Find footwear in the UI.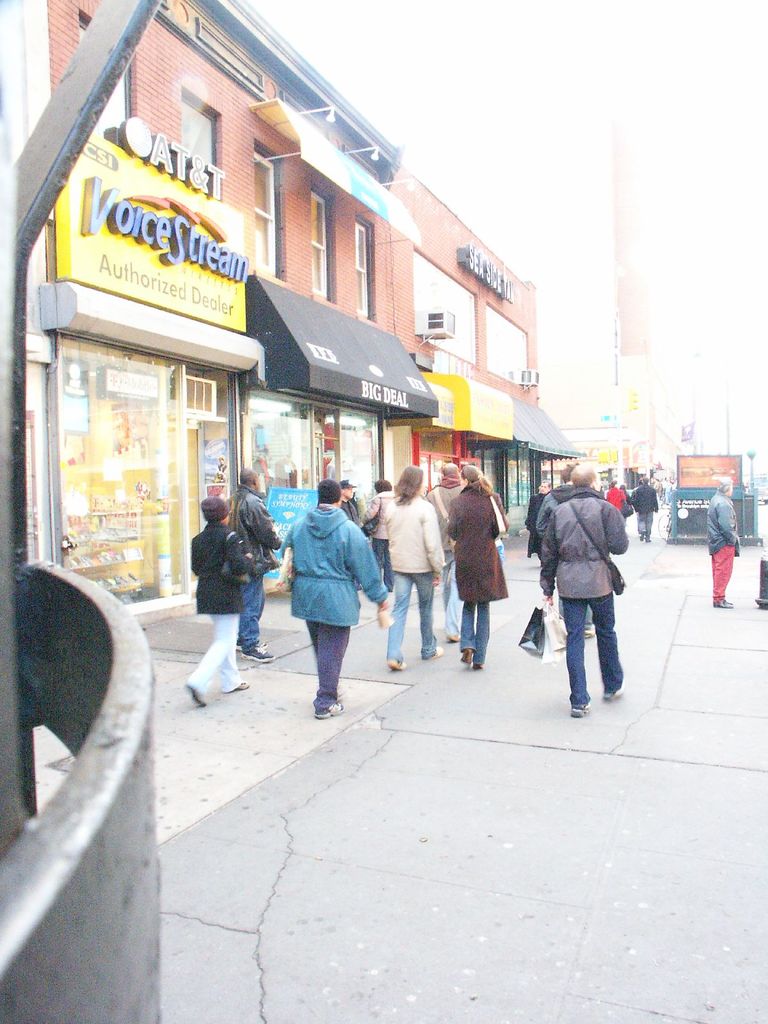
UI element at 571,702,593,721.
